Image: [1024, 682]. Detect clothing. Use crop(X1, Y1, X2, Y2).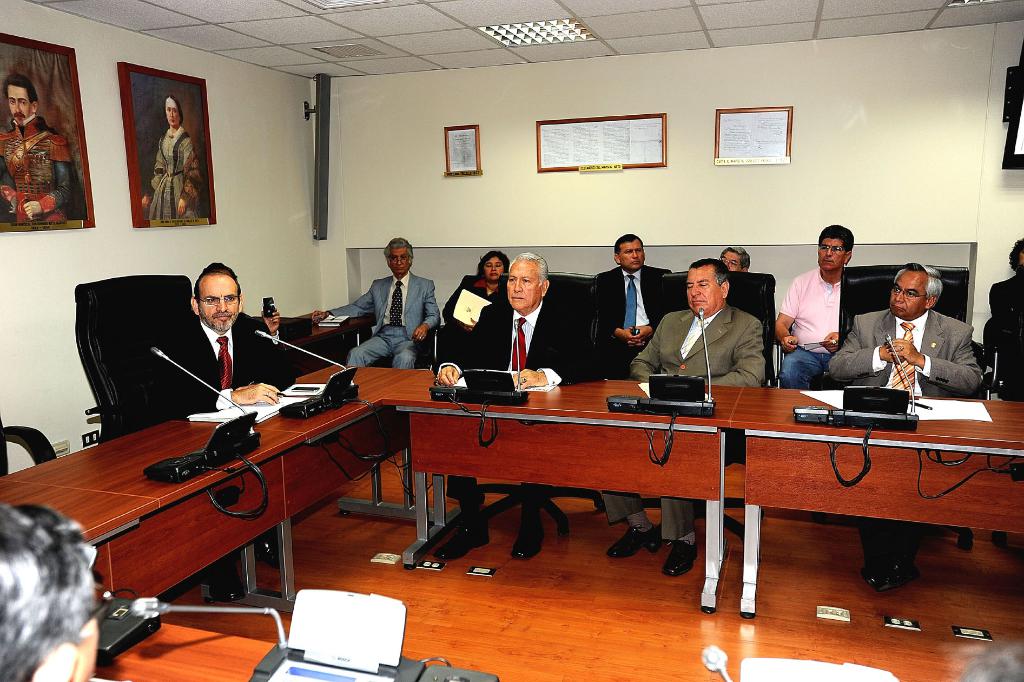
crop(774, 269, 842, 394).
